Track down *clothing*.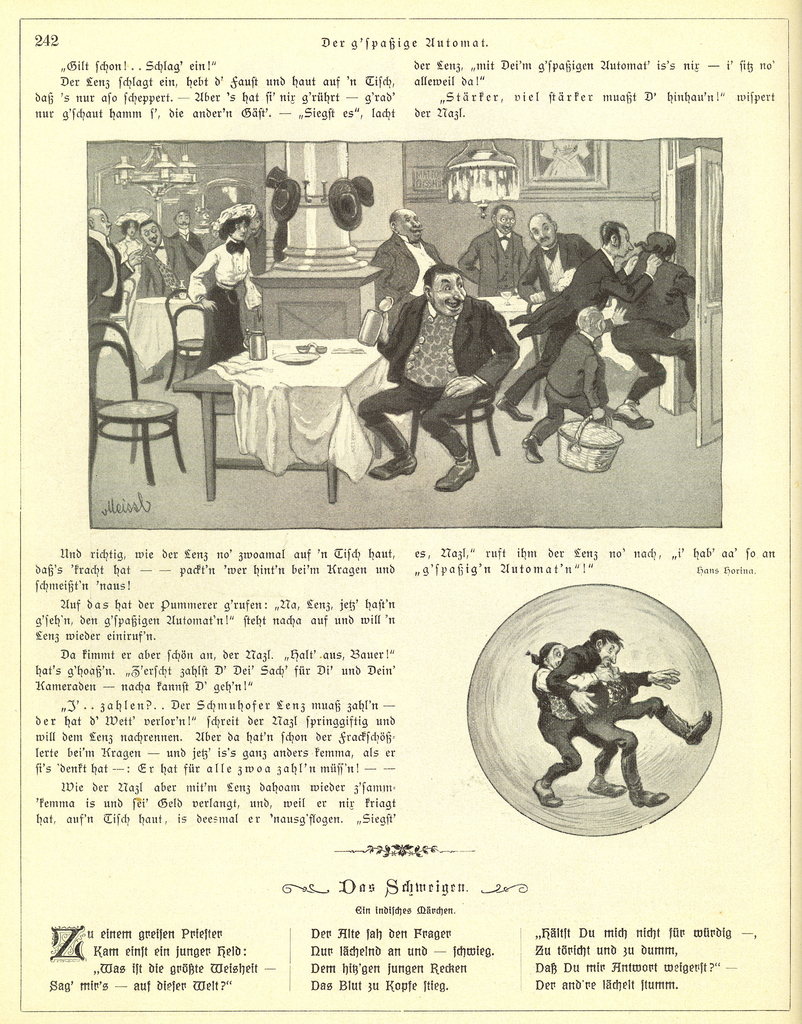
Tracked to [548, 639, 674, 795].
